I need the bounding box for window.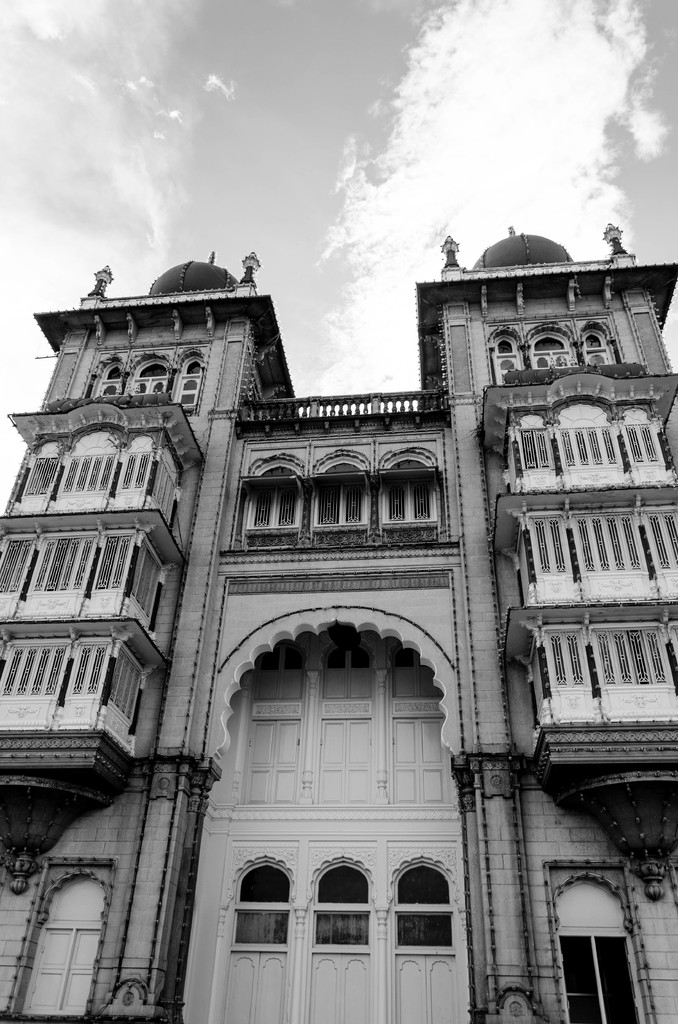
Here it is: (382, 449, 444, 533).
